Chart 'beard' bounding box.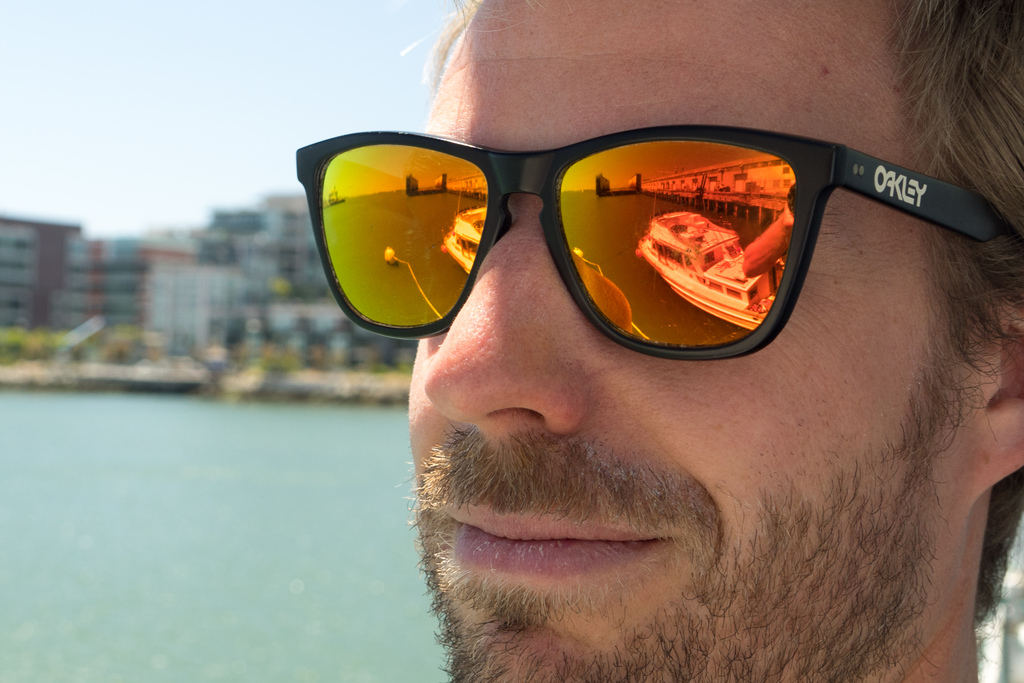
Charted: x1=383, y1=380, x2=967, y2=657.
